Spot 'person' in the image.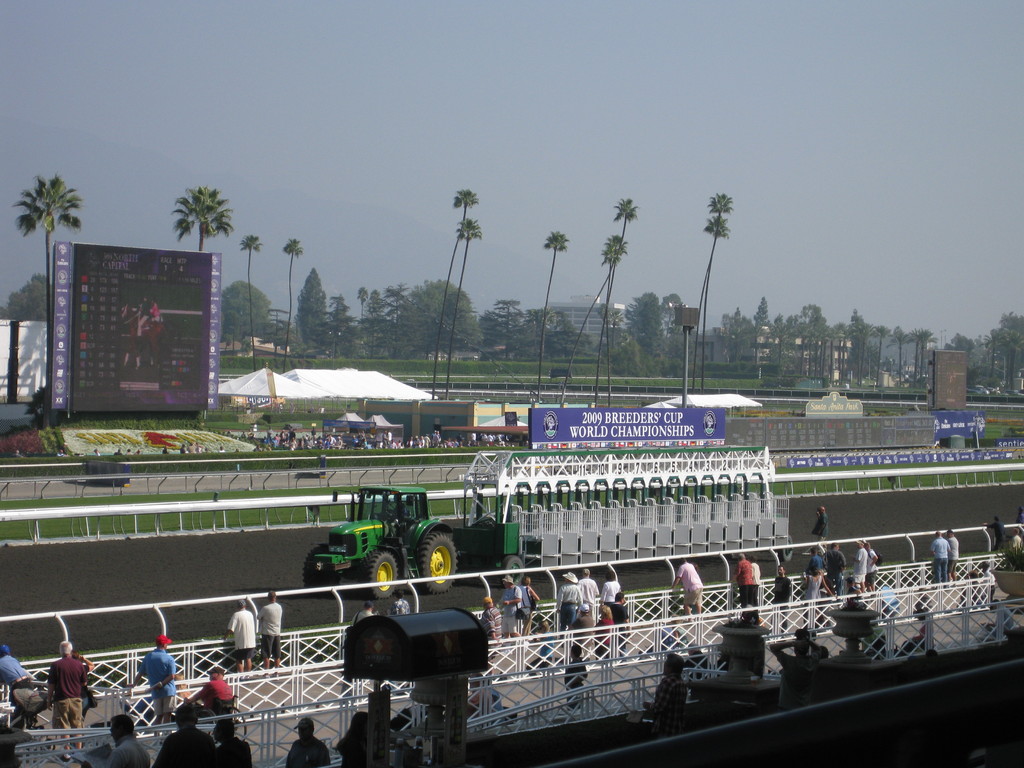
'person' found at select_region(671, 555, 703, 624).
